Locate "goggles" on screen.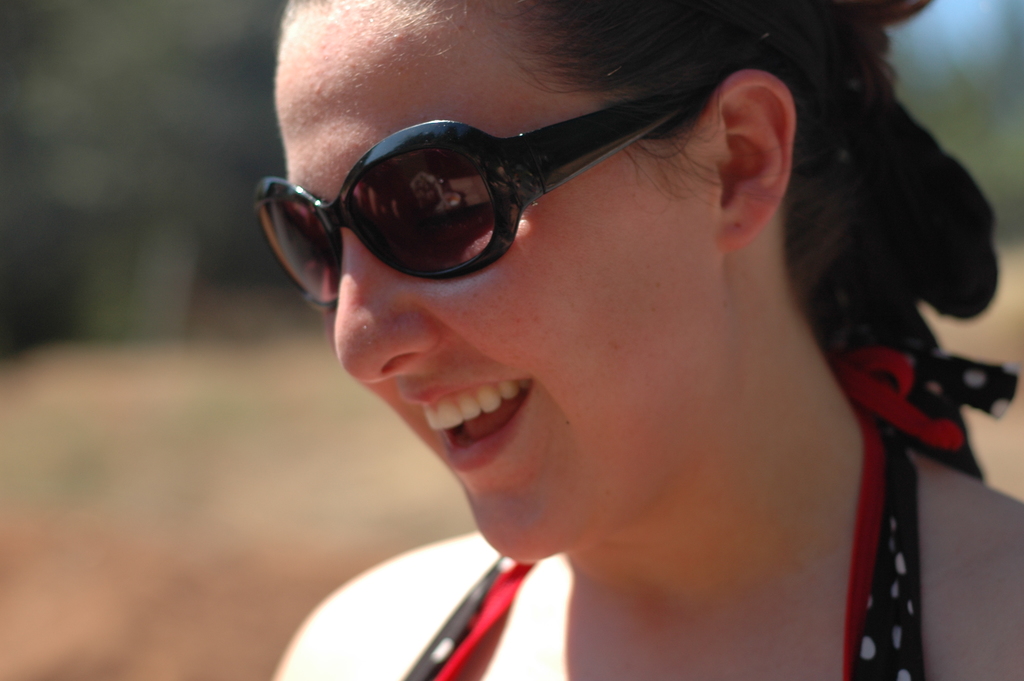
On screen at bbox=(248, 86, 696, 315).
